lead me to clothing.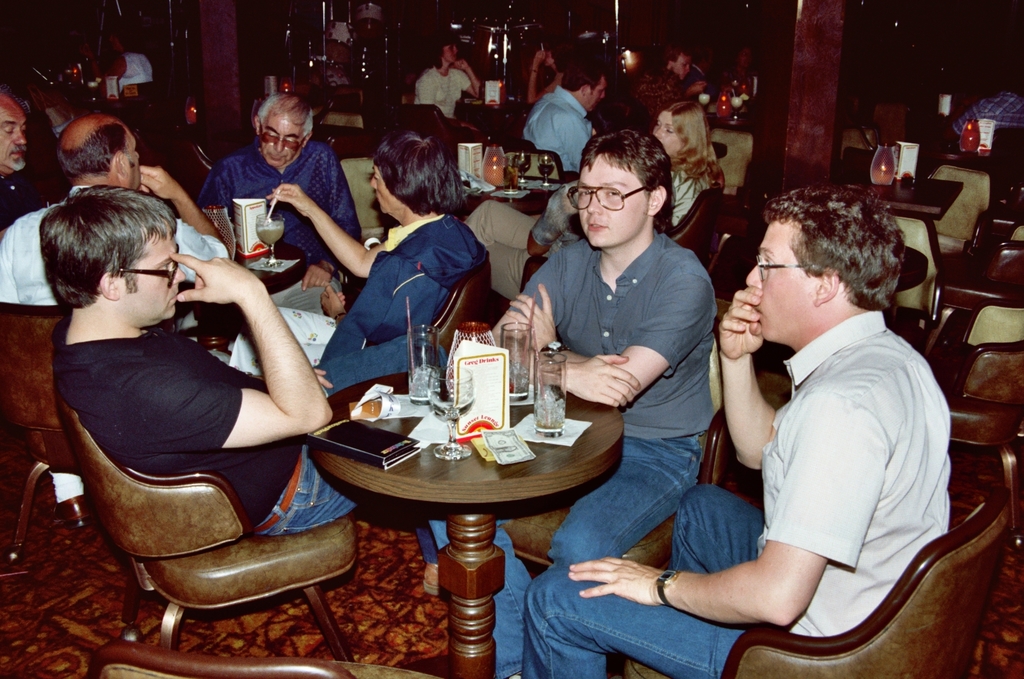
Lead to 527, 84, 597, 179.
